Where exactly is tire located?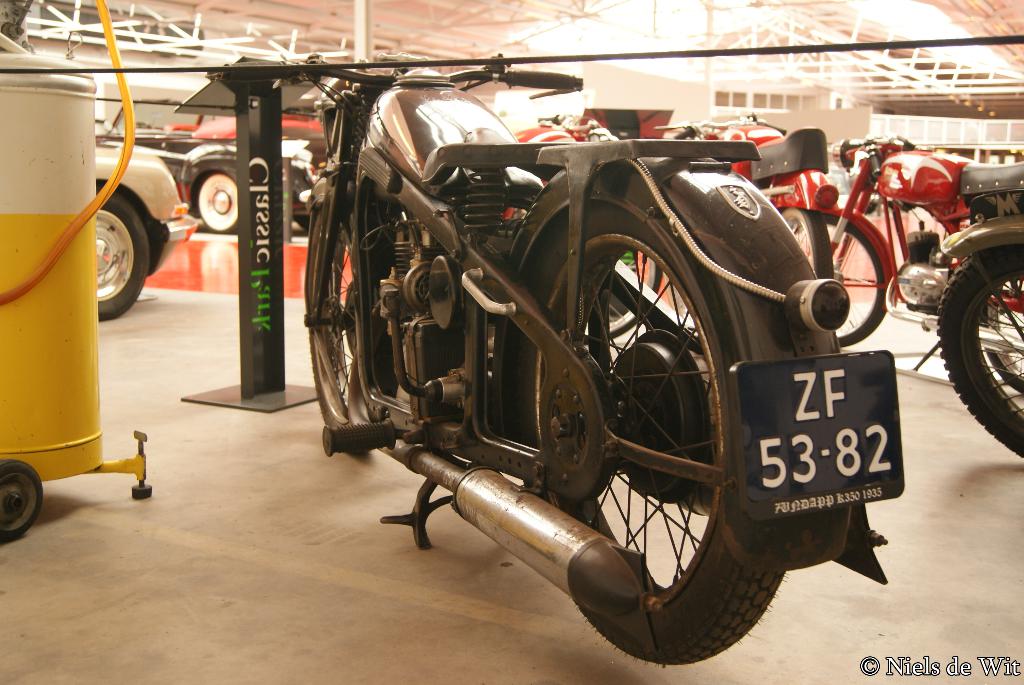
Its bounding box is [x1=776, y1=204, x2=836, y2=282].
